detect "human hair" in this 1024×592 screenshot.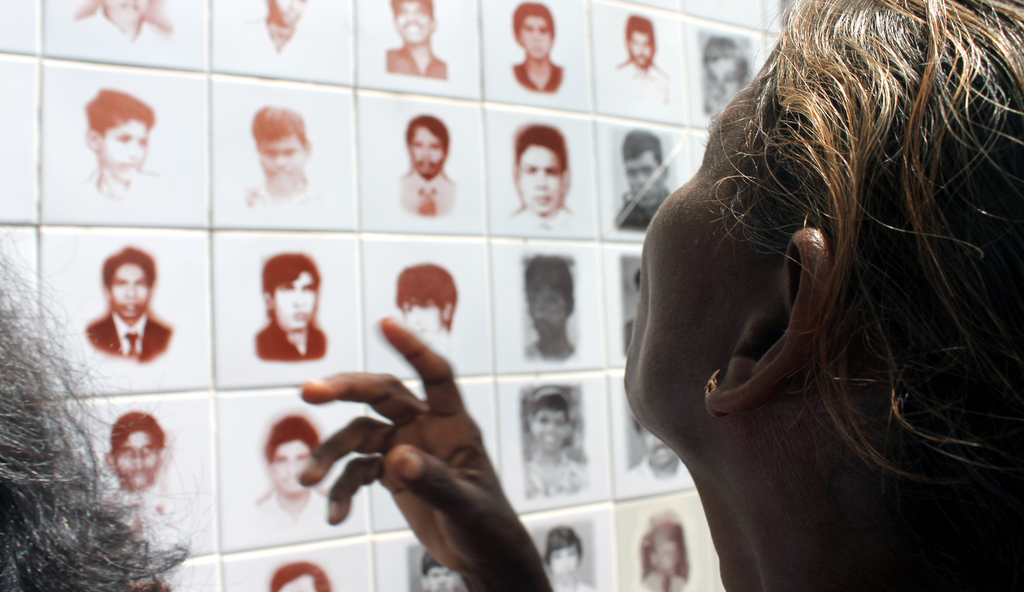
Detection: select_region(515, 123, 564, 178).
